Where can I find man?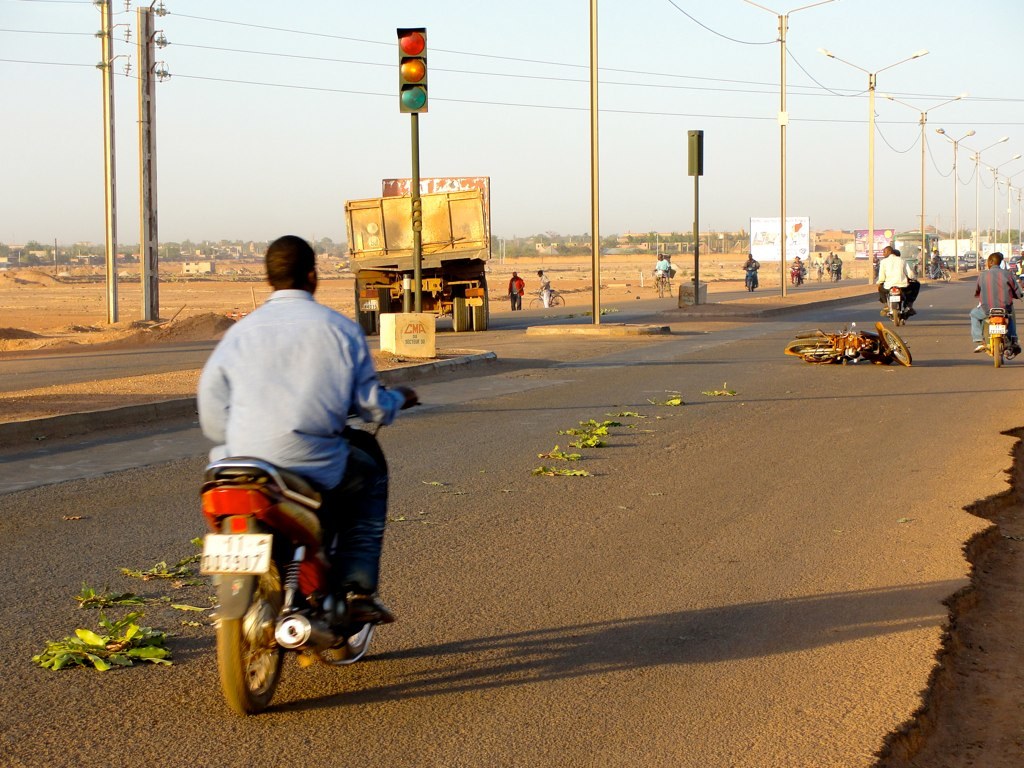
You can find it at pyautogui.locateOnScreen(650, 251, 672, 291).
